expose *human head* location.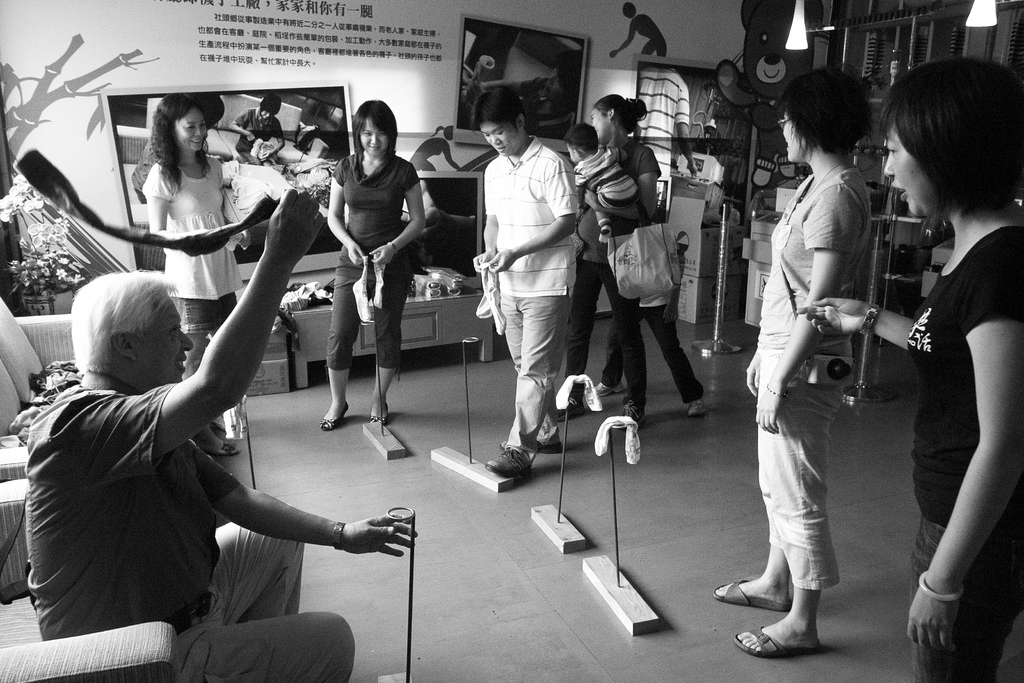
Exposed at l=877, t=59, r=1019, b=247.
